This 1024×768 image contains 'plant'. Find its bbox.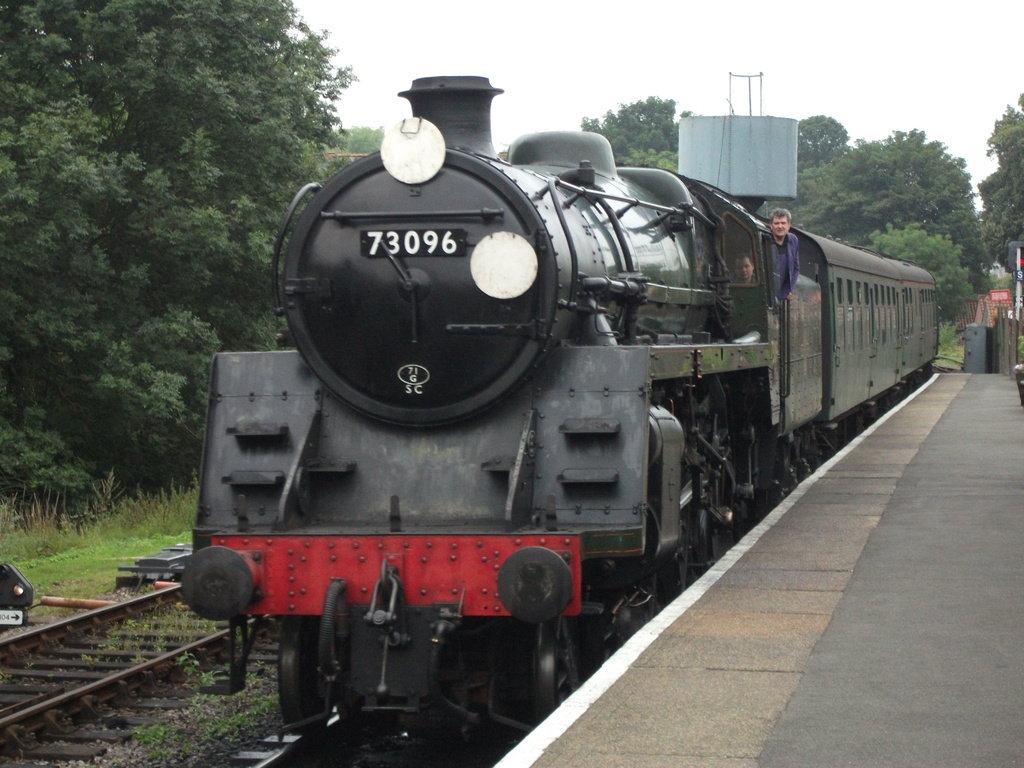
88,605,204,659.
